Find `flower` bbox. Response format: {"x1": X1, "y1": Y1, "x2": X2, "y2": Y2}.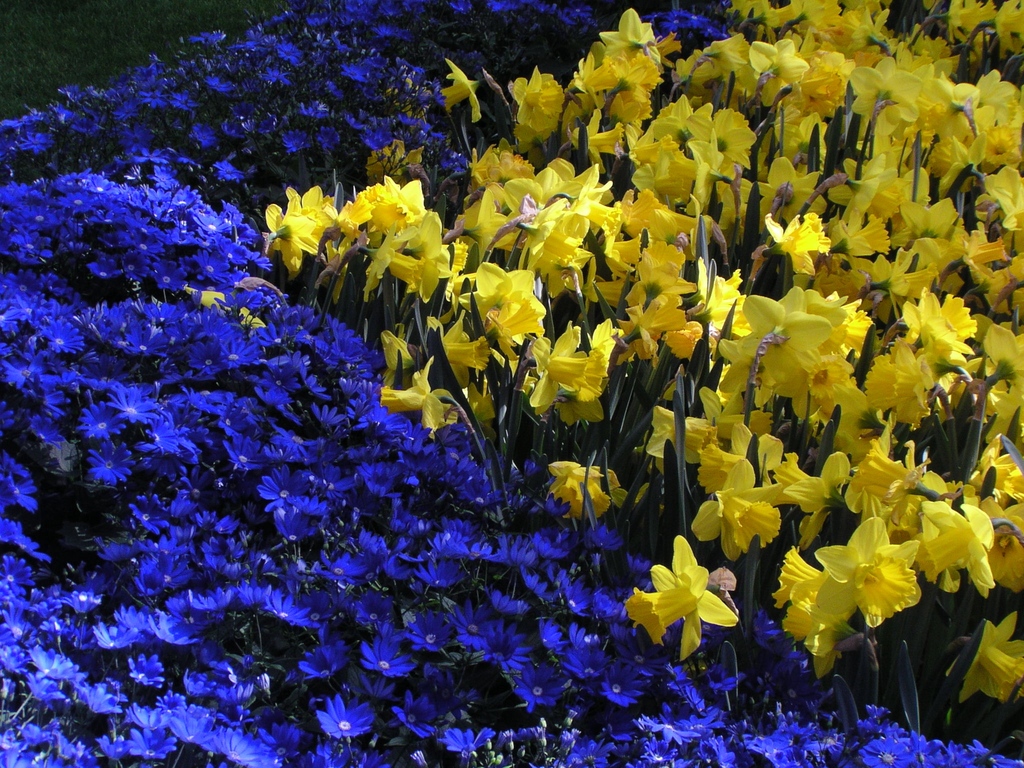
{"x1": 627, "y1": 548, "x2": 737, "y2": 655}.
